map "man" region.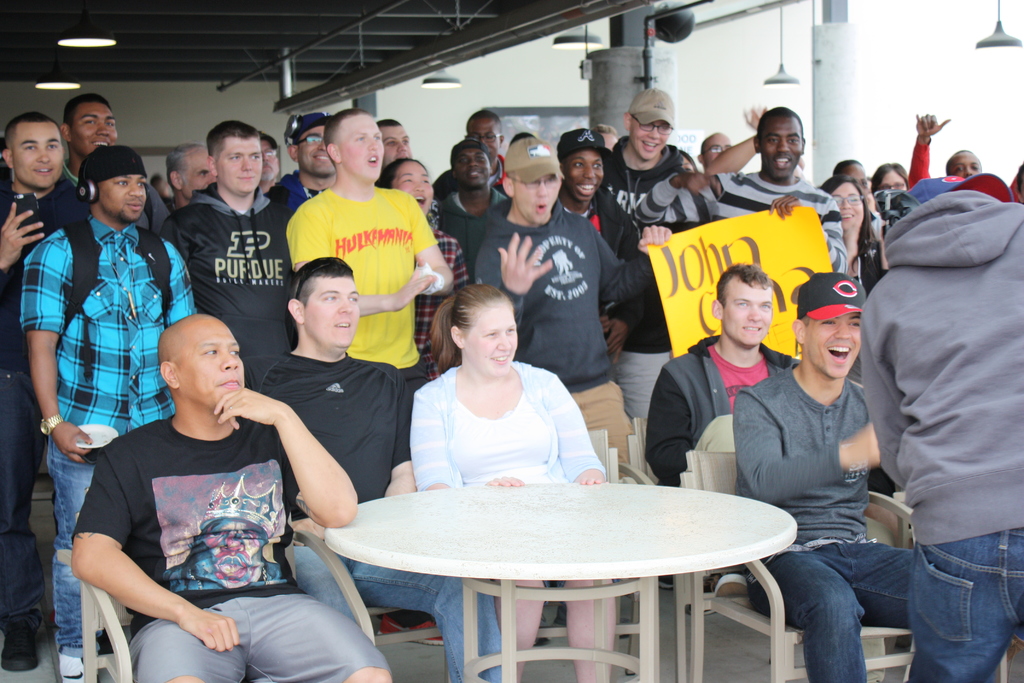
Mapped to (x1=262, y1=104, x2=339, y2=219).
